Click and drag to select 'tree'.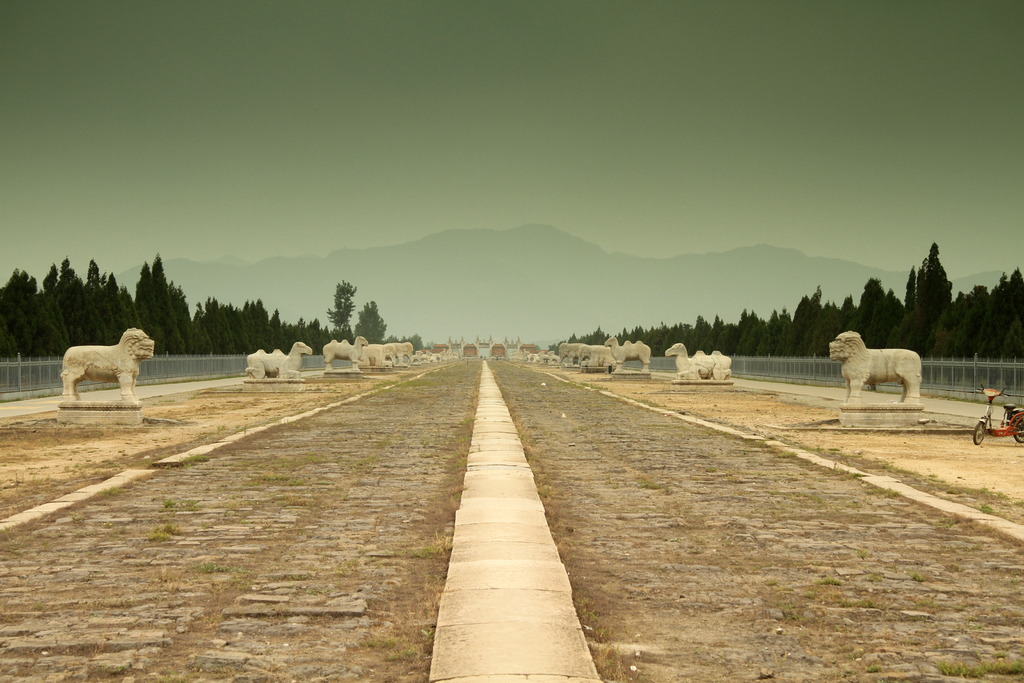
Selection: {"left": 736, "top": 309, "right": 761, "bottom": 353}.
